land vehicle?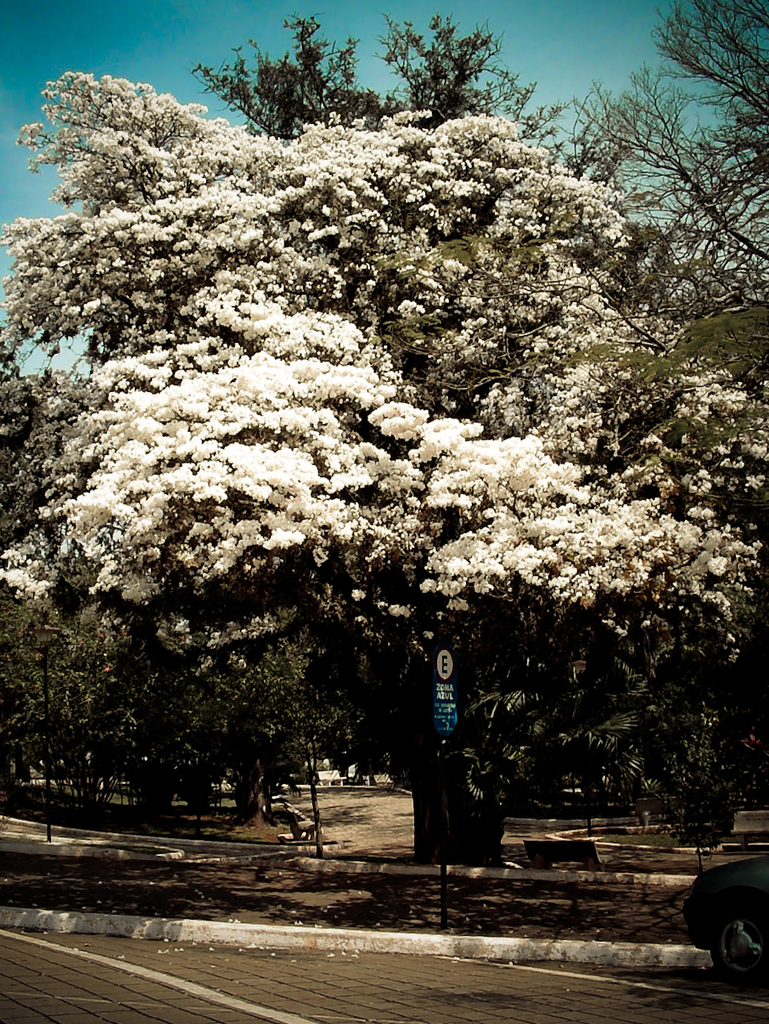
crop(658, 831, 768, 976)
